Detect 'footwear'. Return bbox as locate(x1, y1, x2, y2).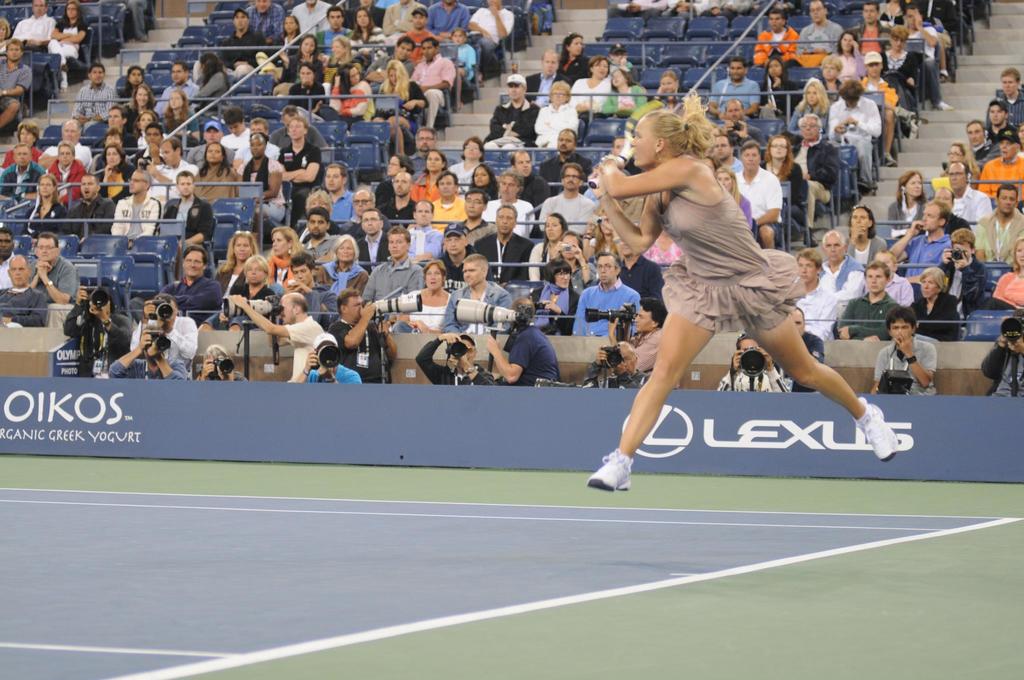
locate(932, 100, 956, 114).
